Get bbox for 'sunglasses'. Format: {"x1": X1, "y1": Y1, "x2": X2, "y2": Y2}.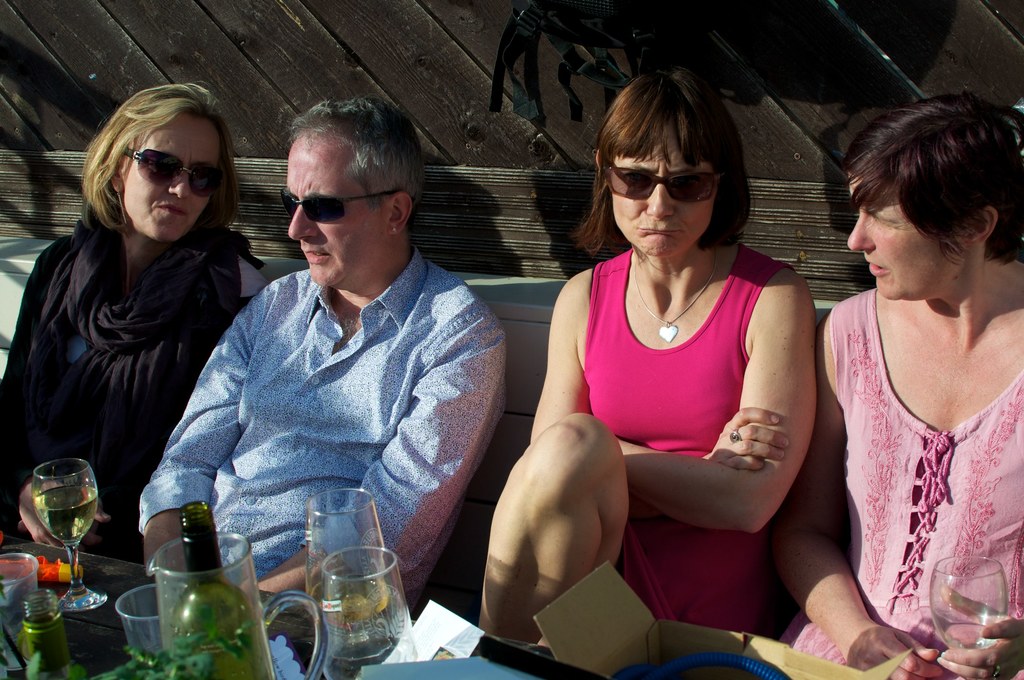
{"x1": 607, "y1": 169, "x2": 724, "y2": 198}.
